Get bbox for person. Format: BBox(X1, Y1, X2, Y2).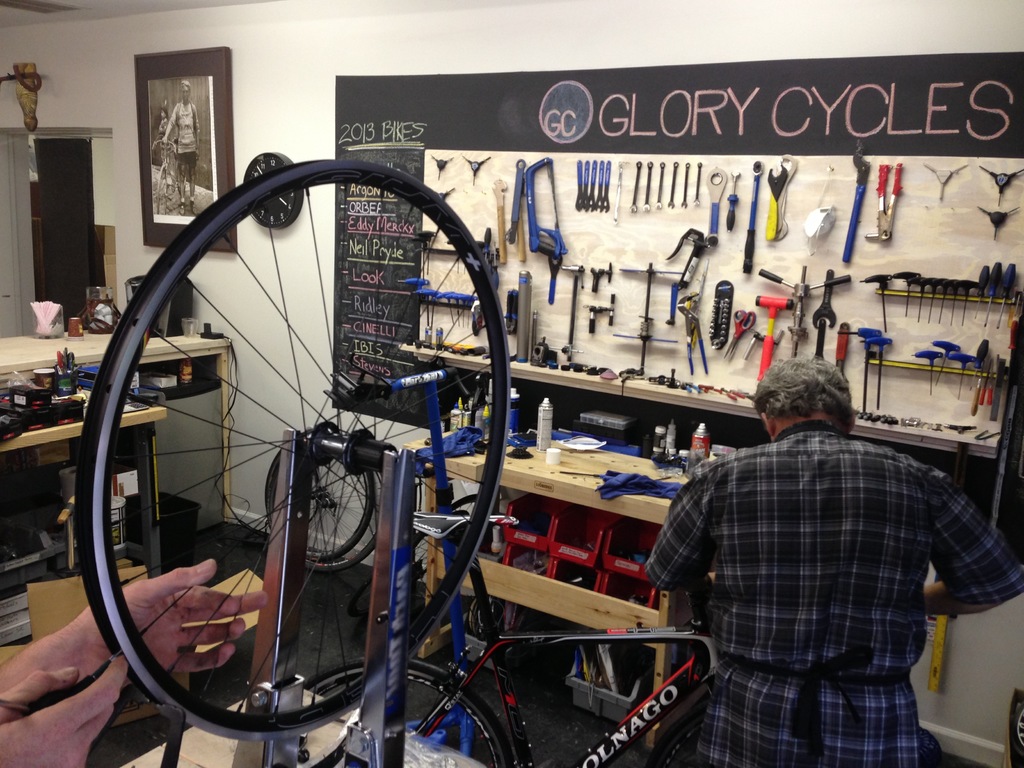
BBox(642, 352, 1023, 767).
